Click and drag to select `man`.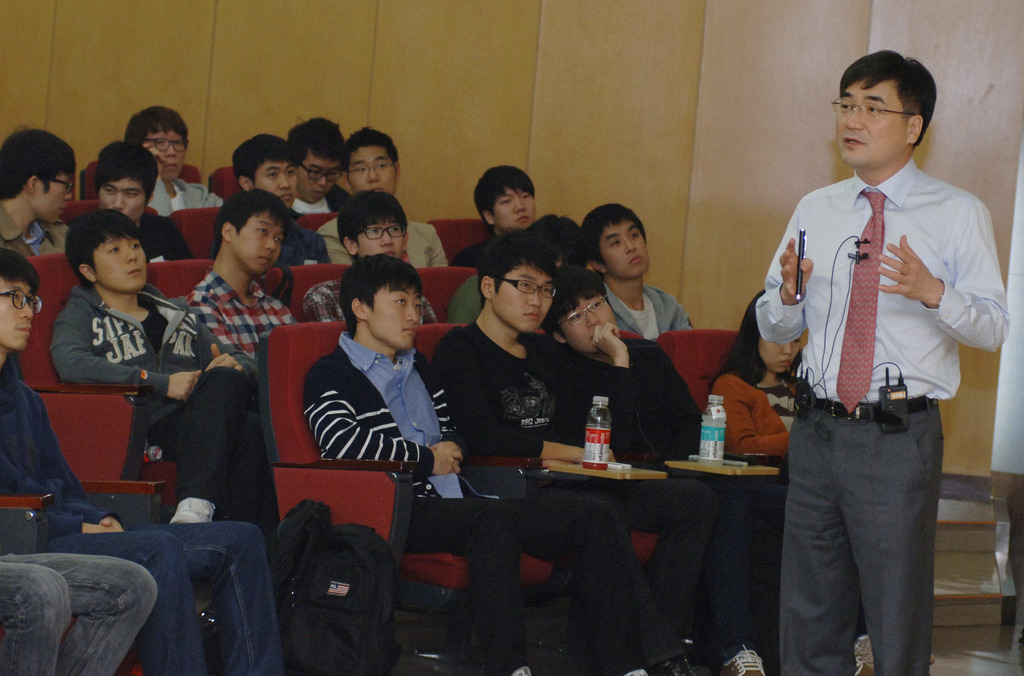
Selection: [122,96,200,204].
